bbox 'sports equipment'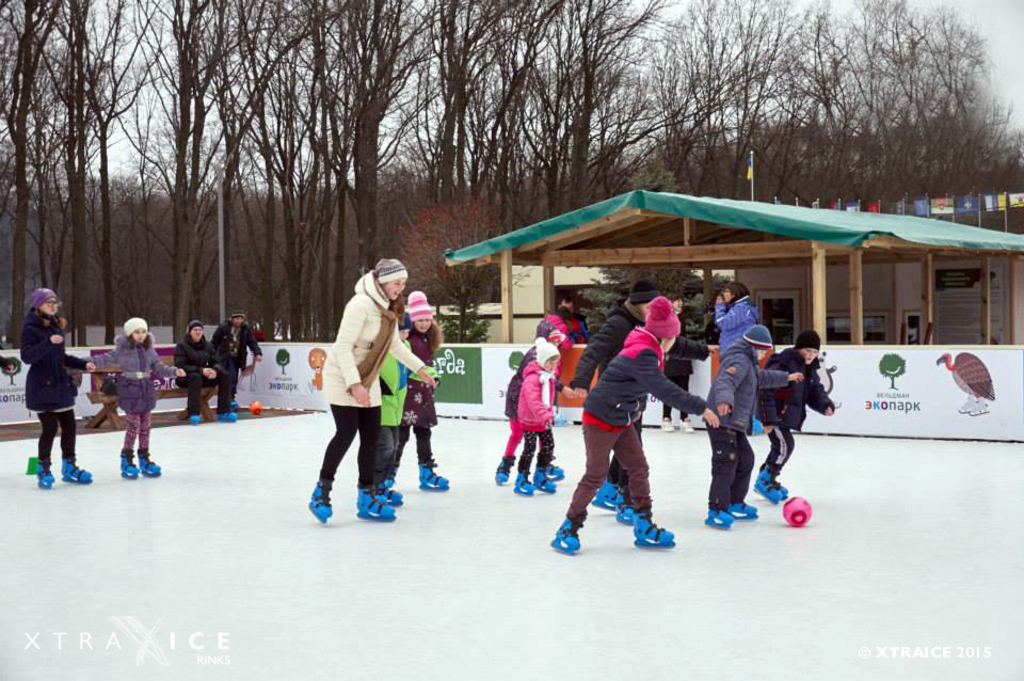
rect(309, 484, 333, 526)
